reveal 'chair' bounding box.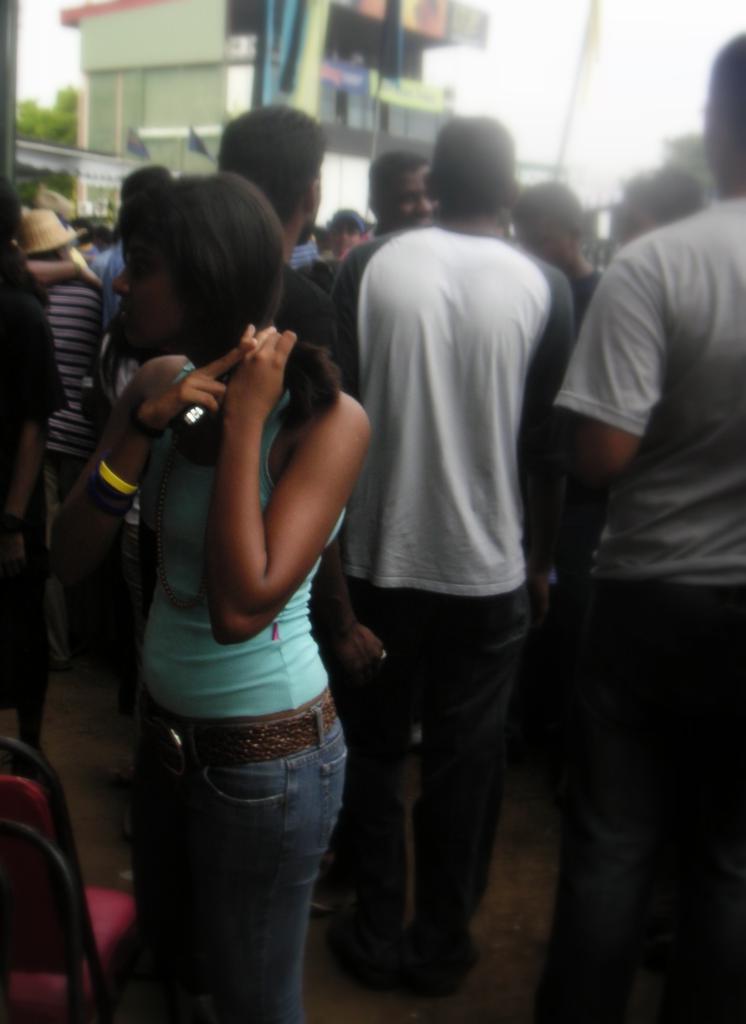
Revealed: box=[0, 822, 129, 1021].
